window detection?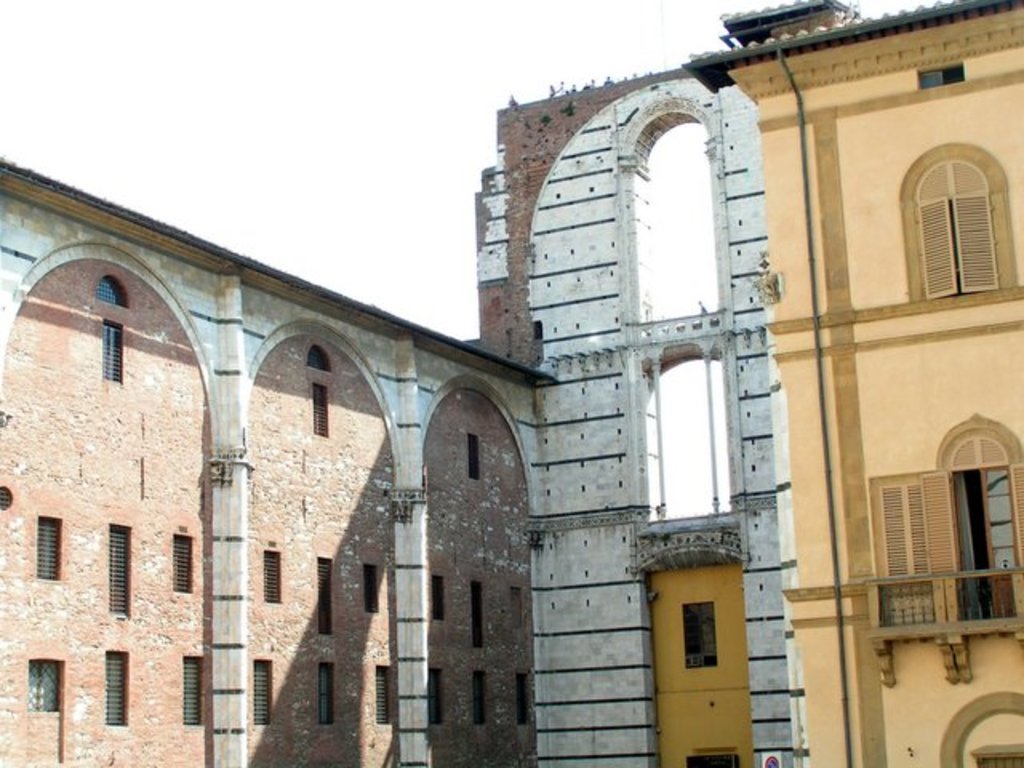
[106, 650, 130, 725]
